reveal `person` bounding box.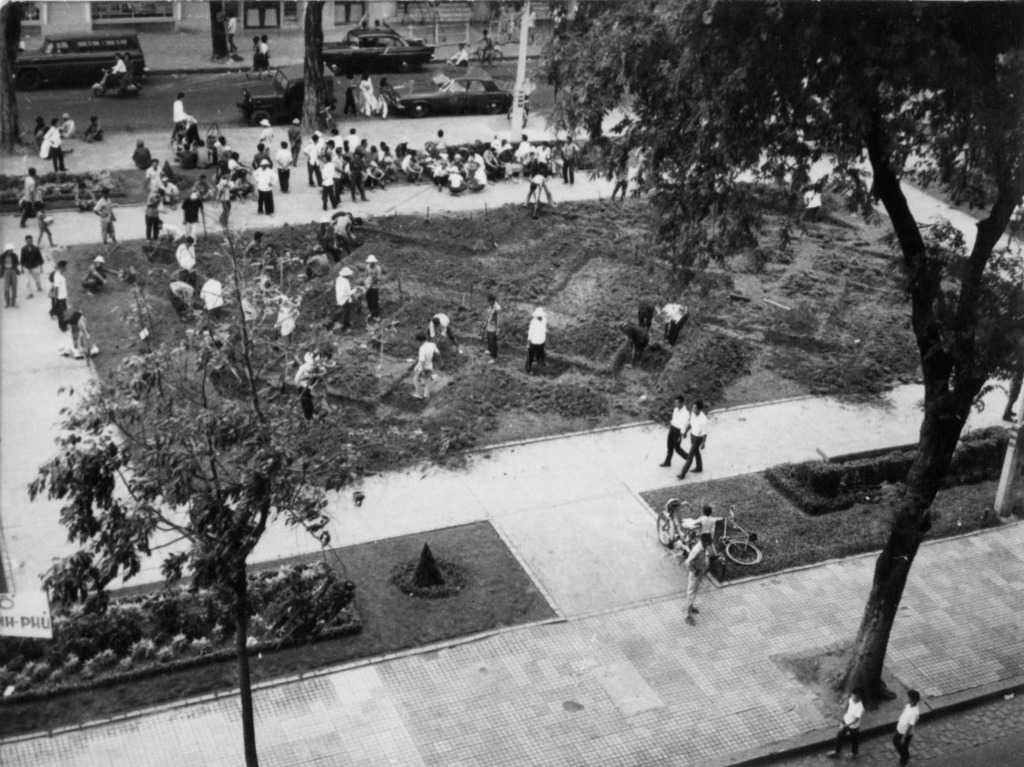
Revealed: Rect(485, 293, 501, 359).
